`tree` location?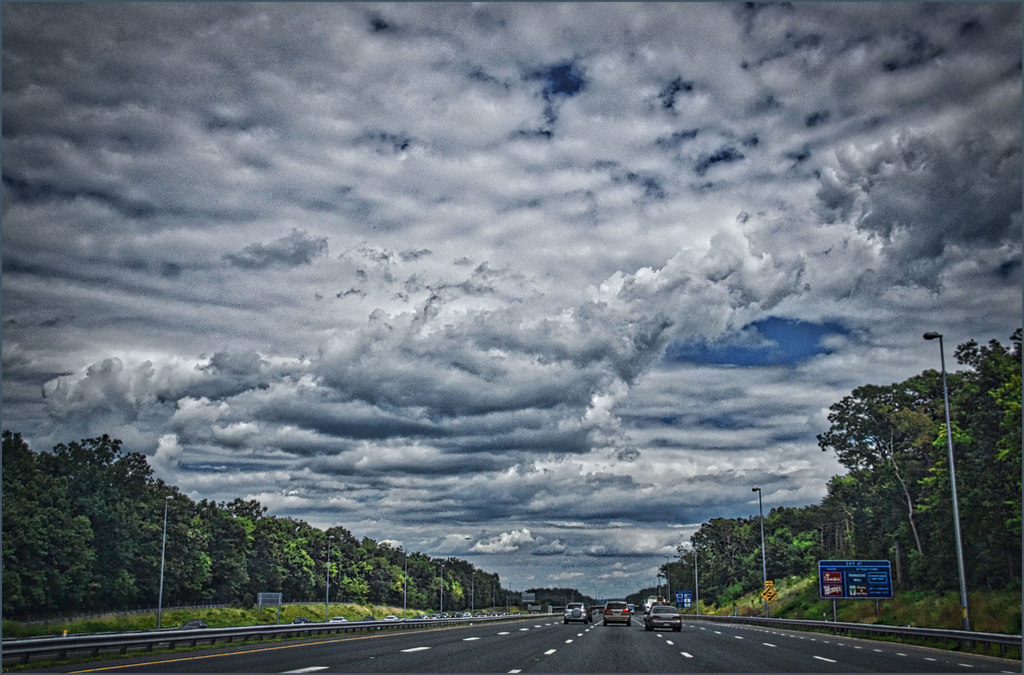
region(314, 545, 347, 617)
